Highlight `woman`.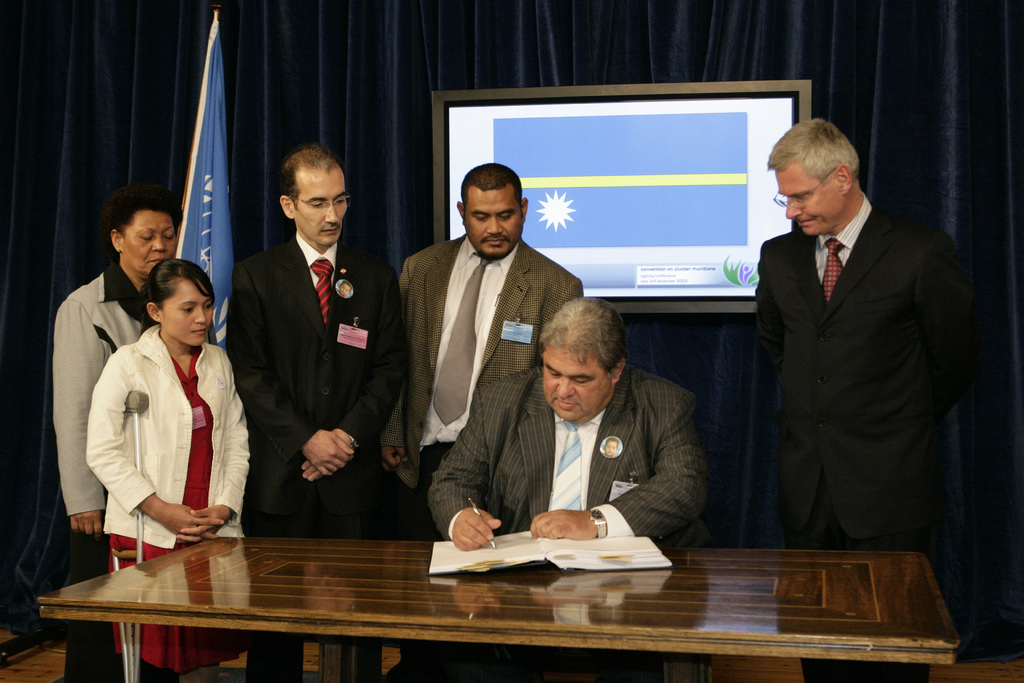
Highlighted region: bbox=(89, 256, 254, 682).
